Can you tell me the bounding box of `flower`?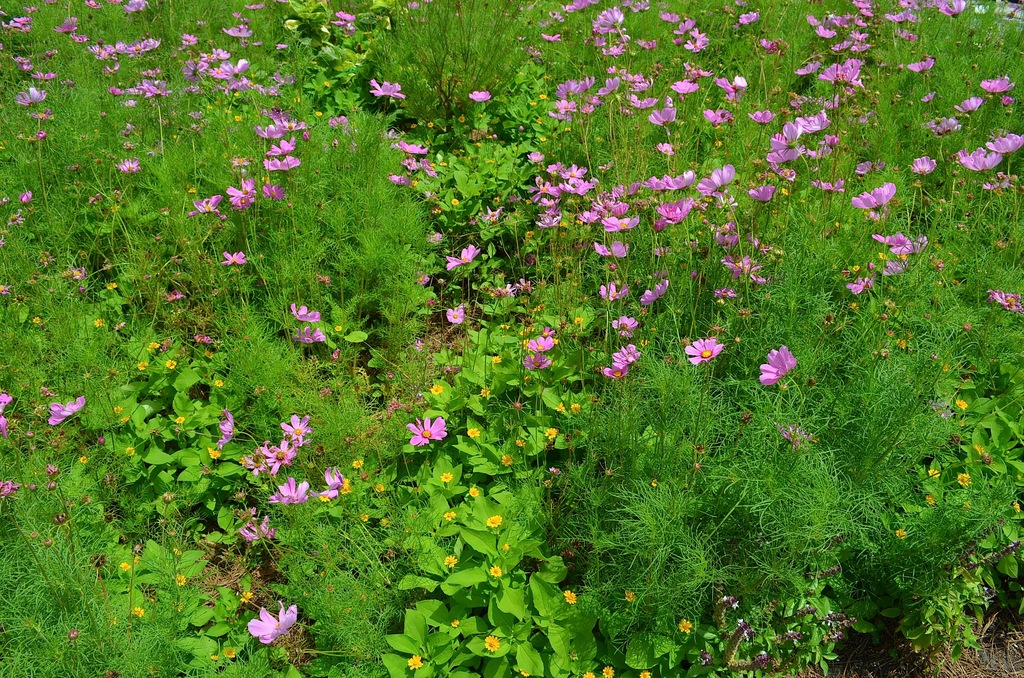
box=[130, 606, 145, 617].
